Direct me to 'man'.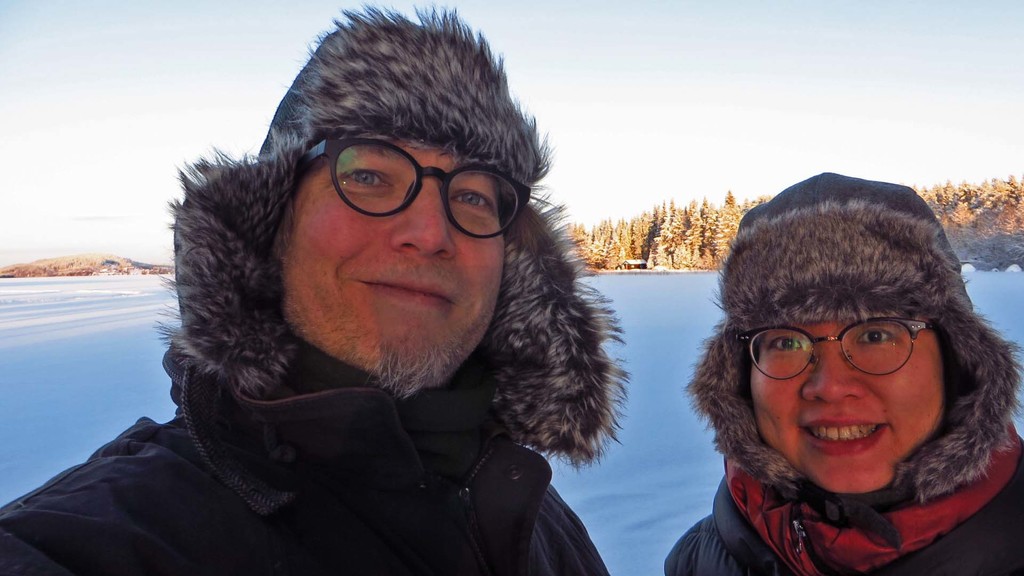
Direction: select_region(0, 0, 630, 575).
